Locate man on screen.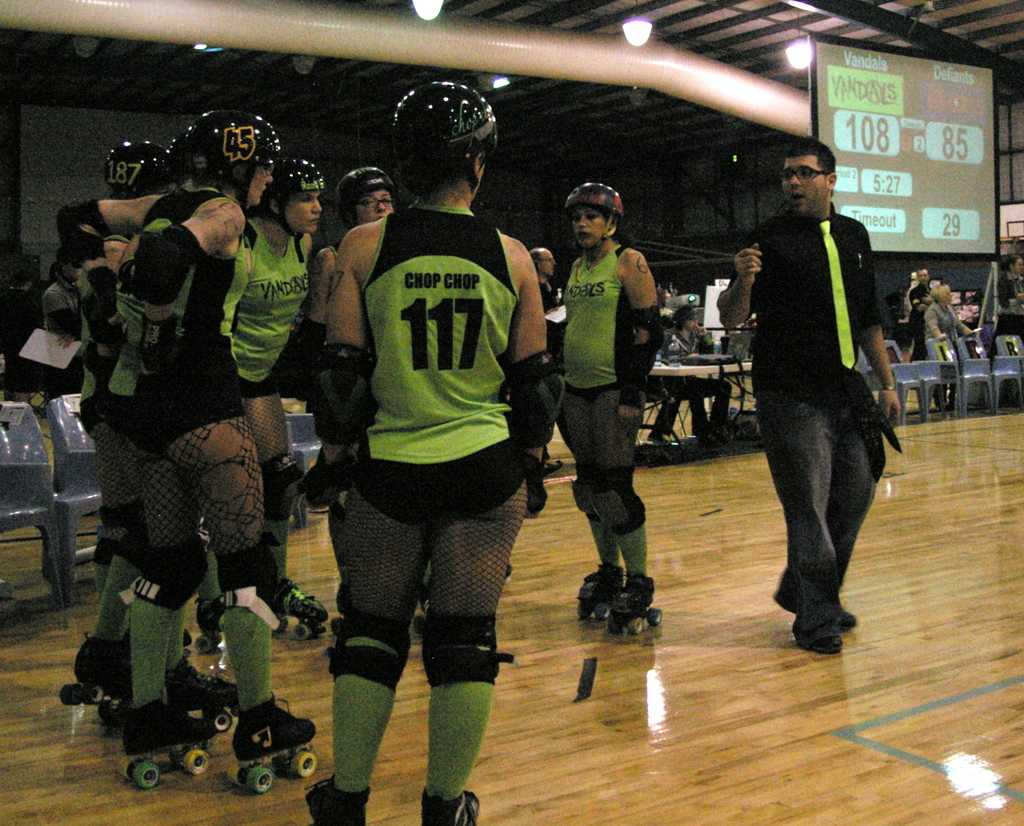
On screen at l=737, t=123, r=912, b=662.
